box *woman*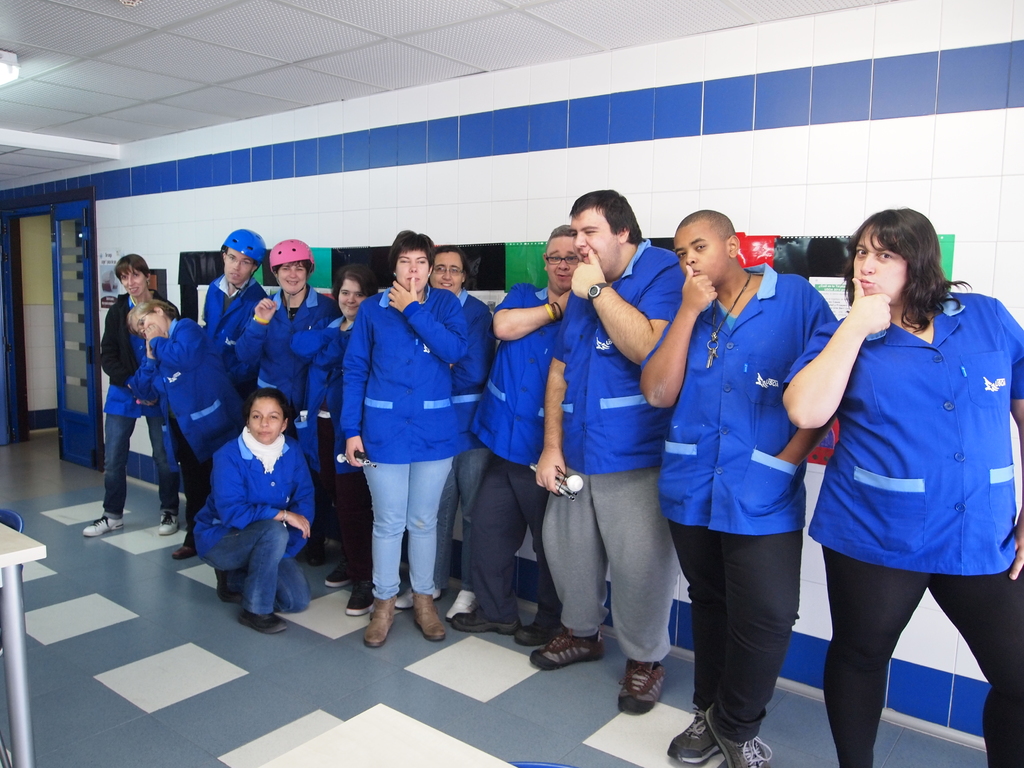
BBox(127, 300, 244, 555)
